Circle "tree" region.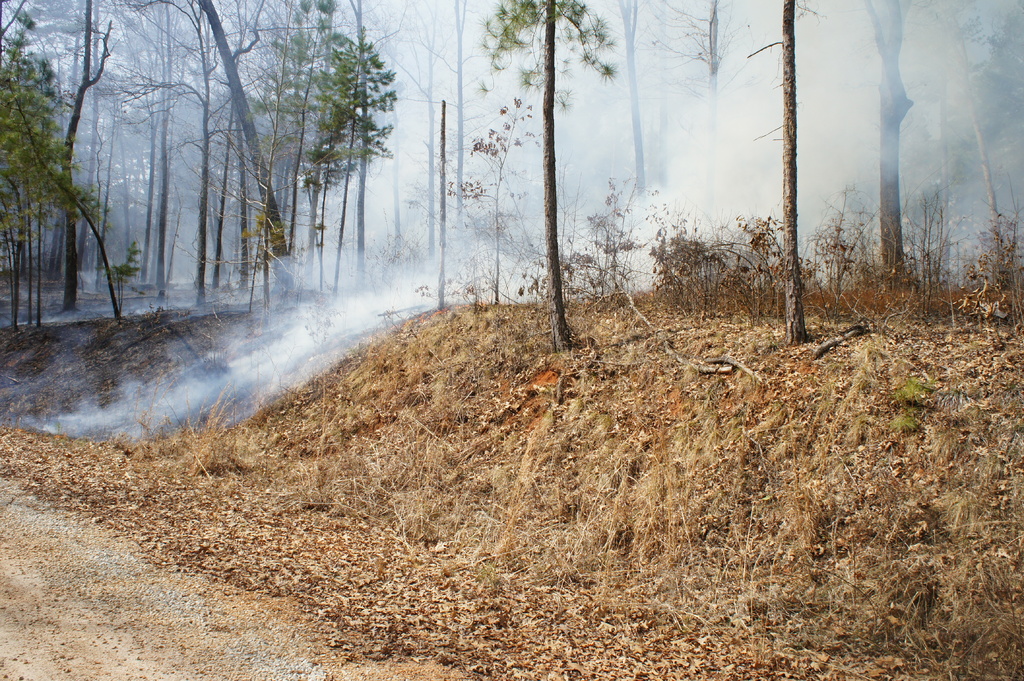
Region: [106, 0, 297, 321].
